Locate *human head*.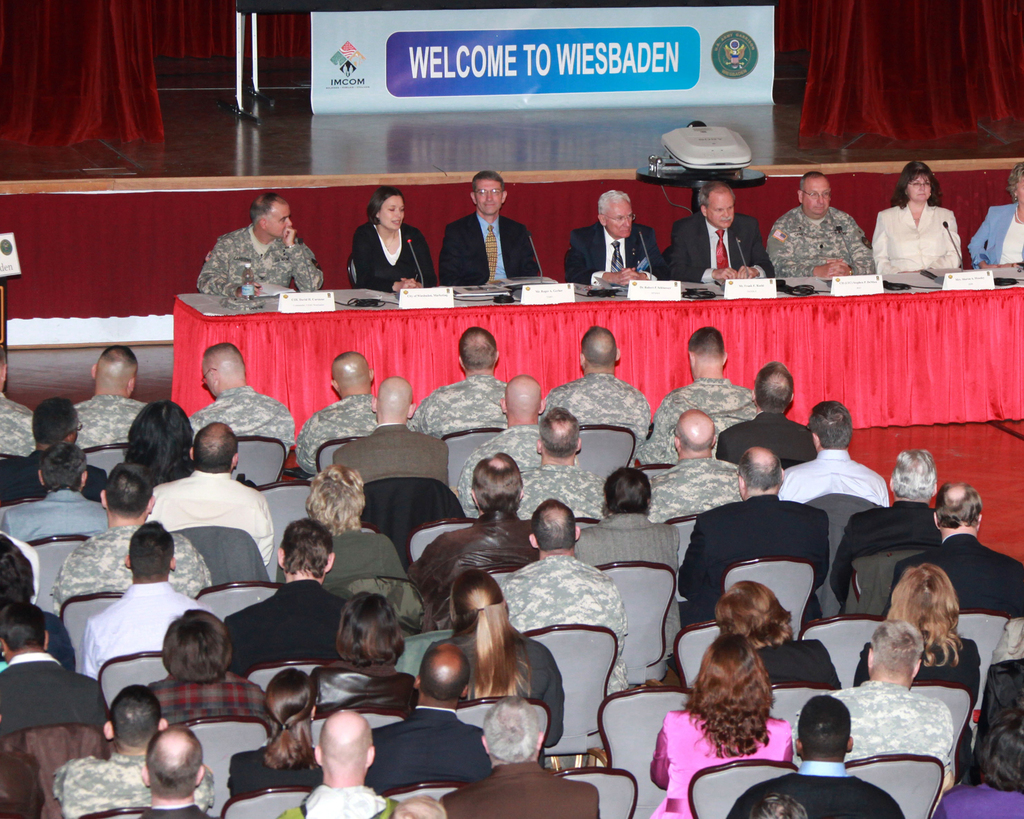
Bounding box: {"x1": 99, "y1": 461, "x2": 156, "y2": 518}.
